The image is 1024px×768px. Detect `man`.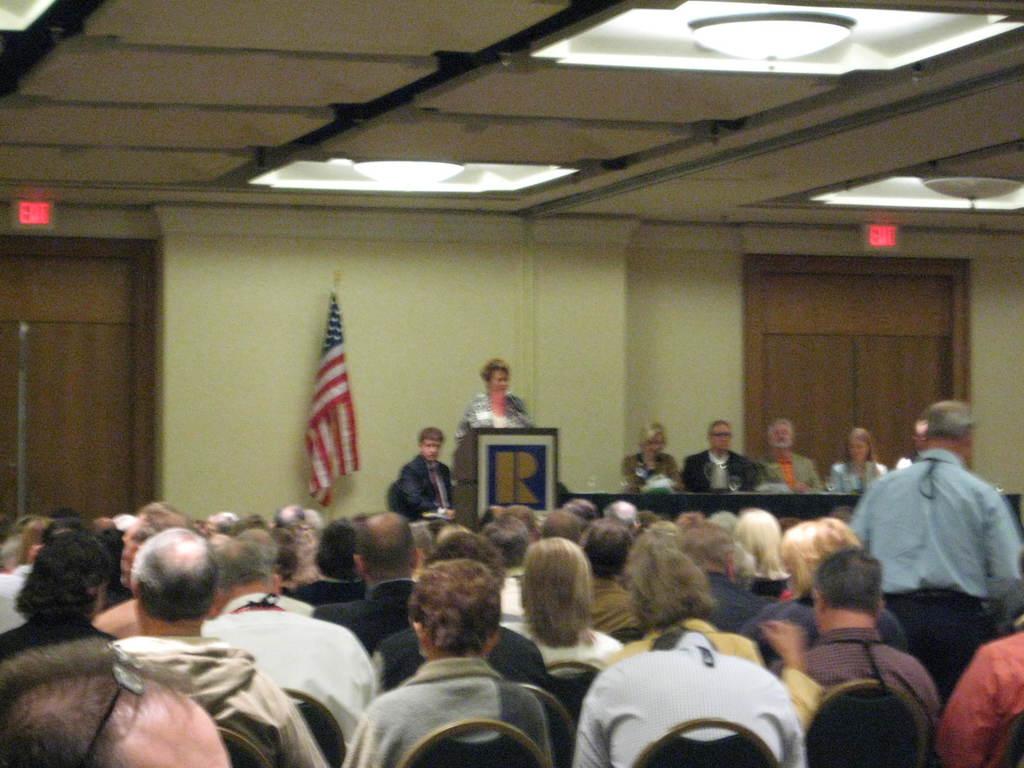
Detection: [x1=867, y1=395, x2=1023, y2=696].
